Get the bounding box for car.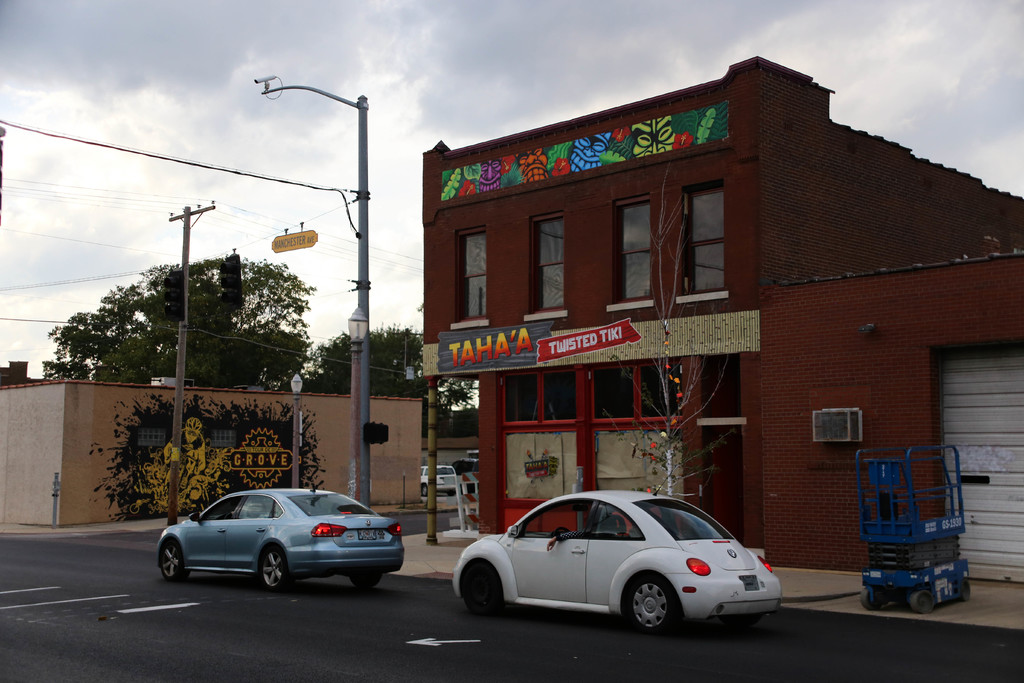
rect(454, 488, 783, 630).
